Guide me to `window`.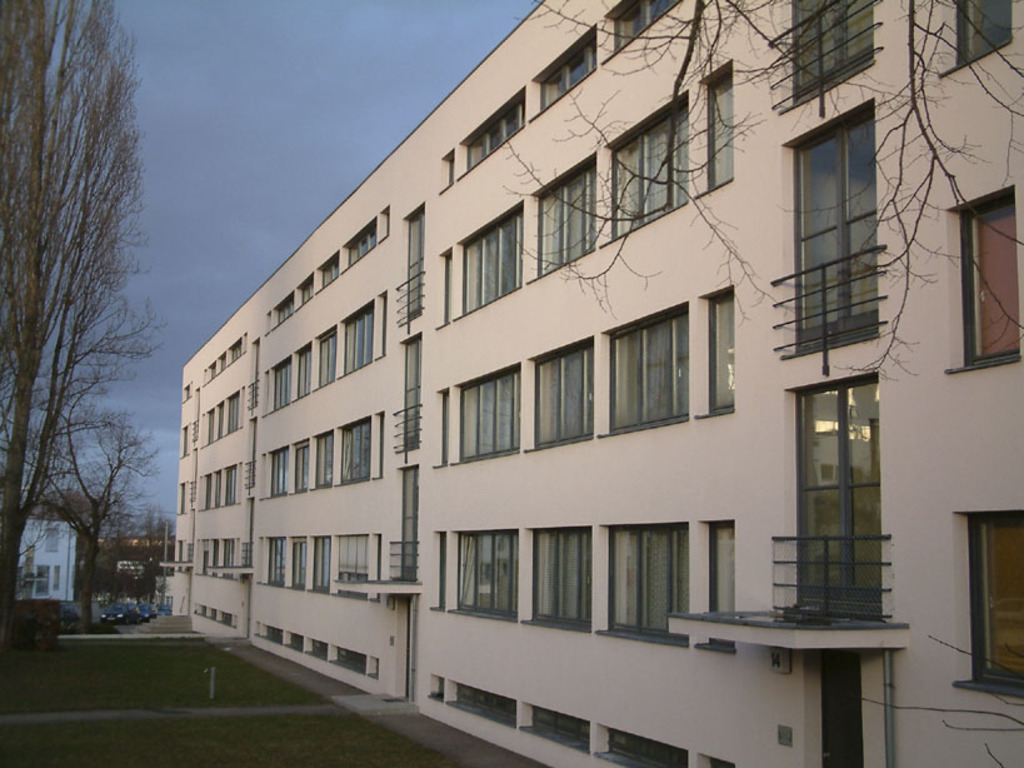
Guidance: box=[709, 280, 736, 417].
